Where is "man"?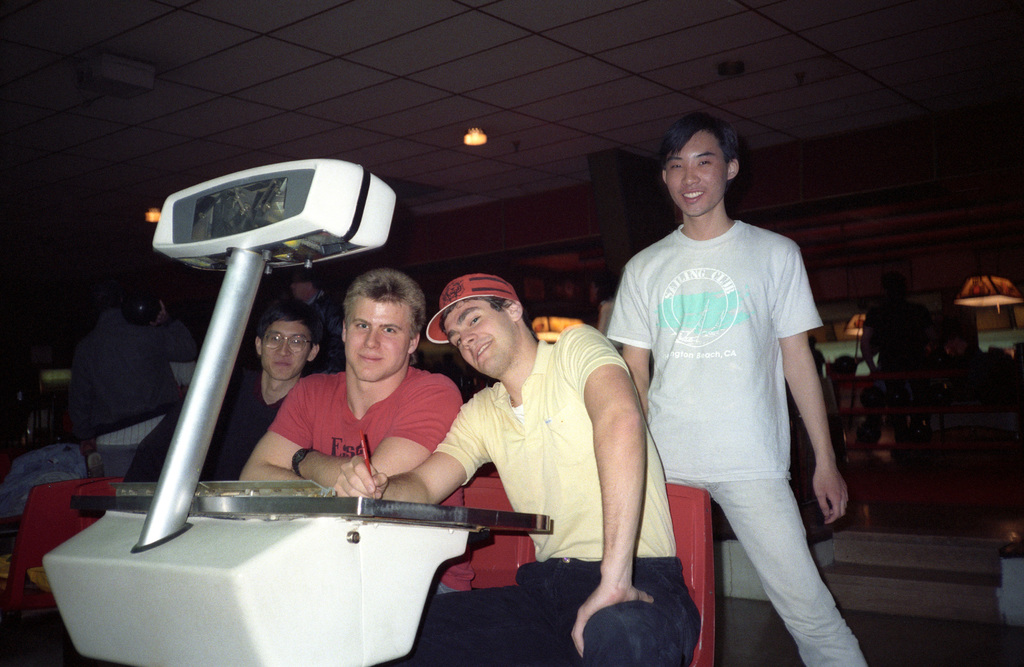
detection(325, 275, 706, 666).
